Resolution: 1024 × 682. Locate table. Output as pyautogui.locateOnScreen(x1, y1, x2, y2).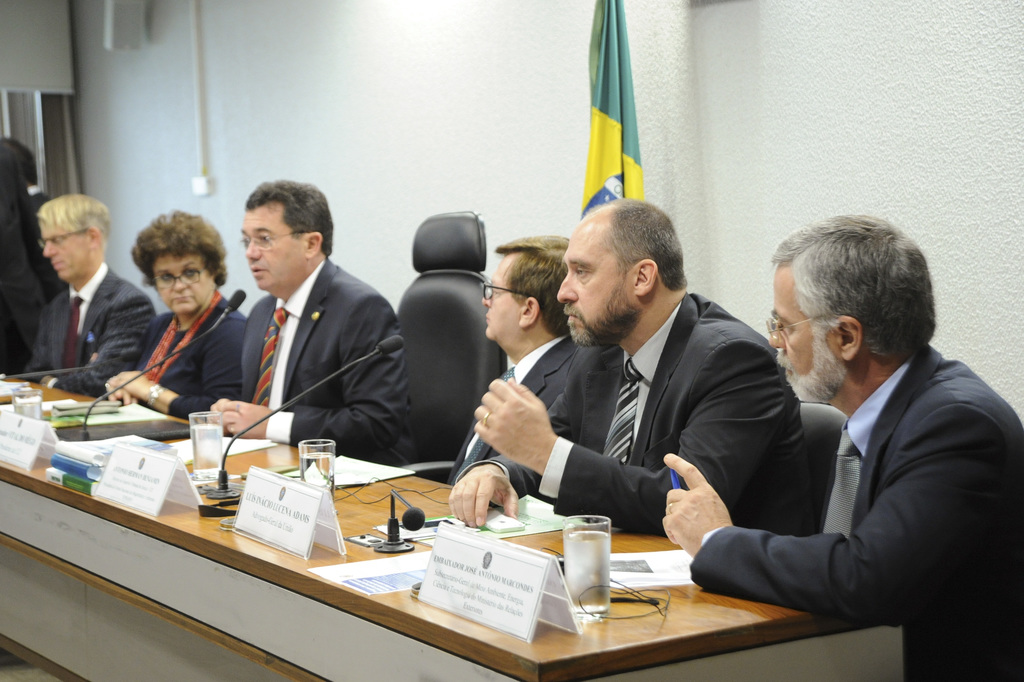
pyautogui.locateOnScreen(0, 375, 905, 681).
